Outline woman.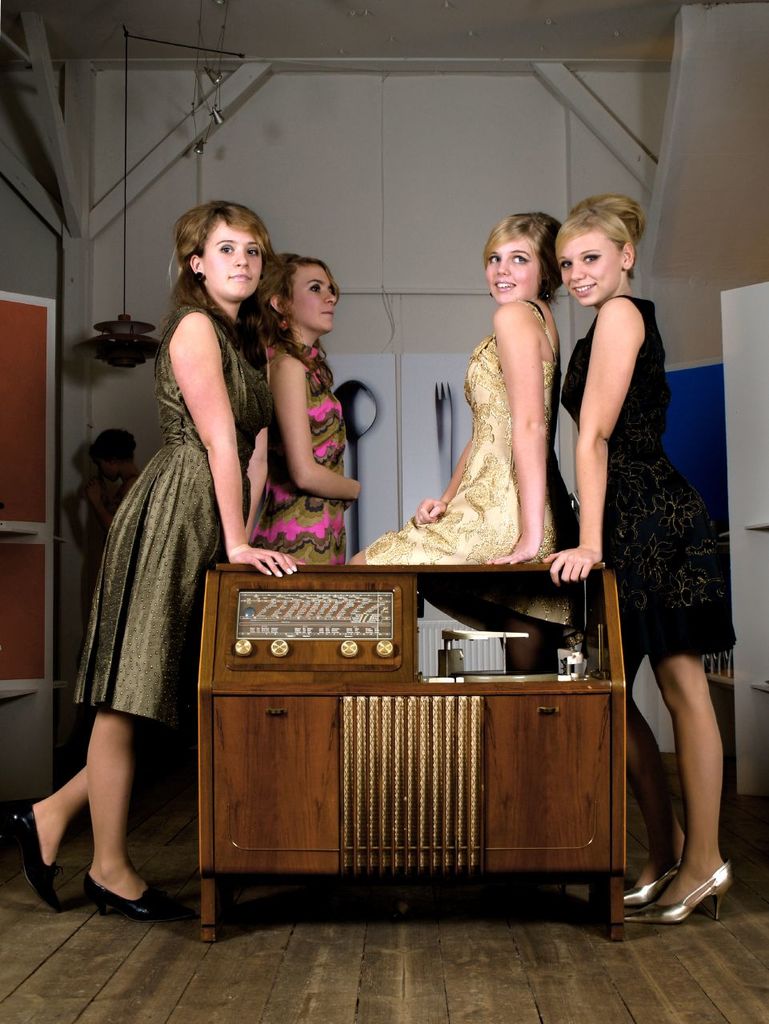
Outline: <bbox>536, 190, 742, 929</bbox>.
